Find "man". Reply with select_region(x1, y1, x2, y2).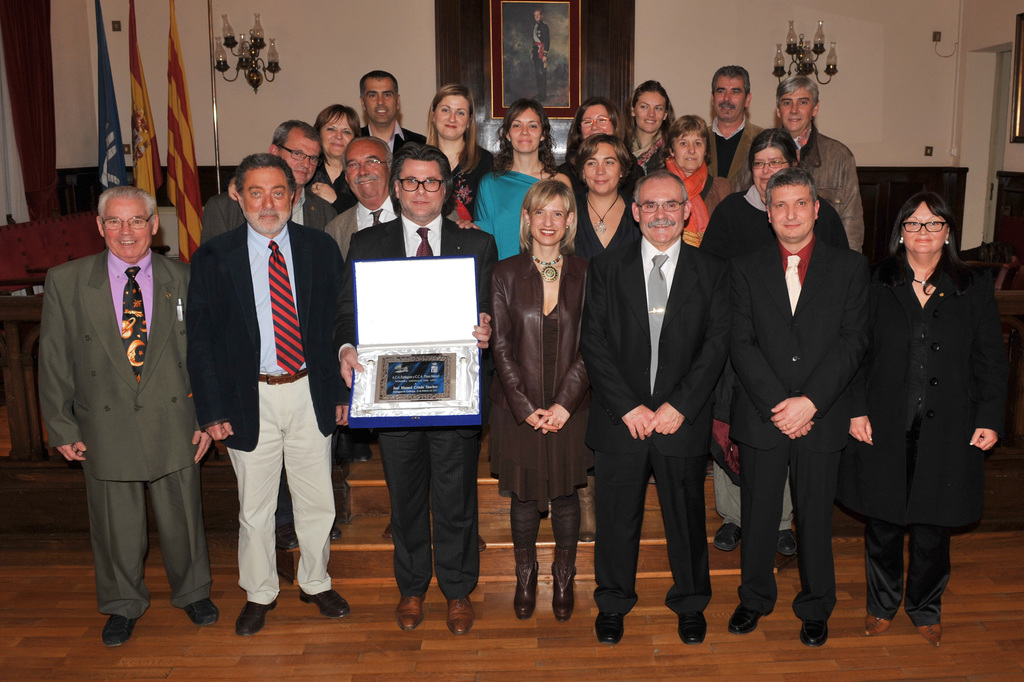
select_region(188, 151, 348, 617).
